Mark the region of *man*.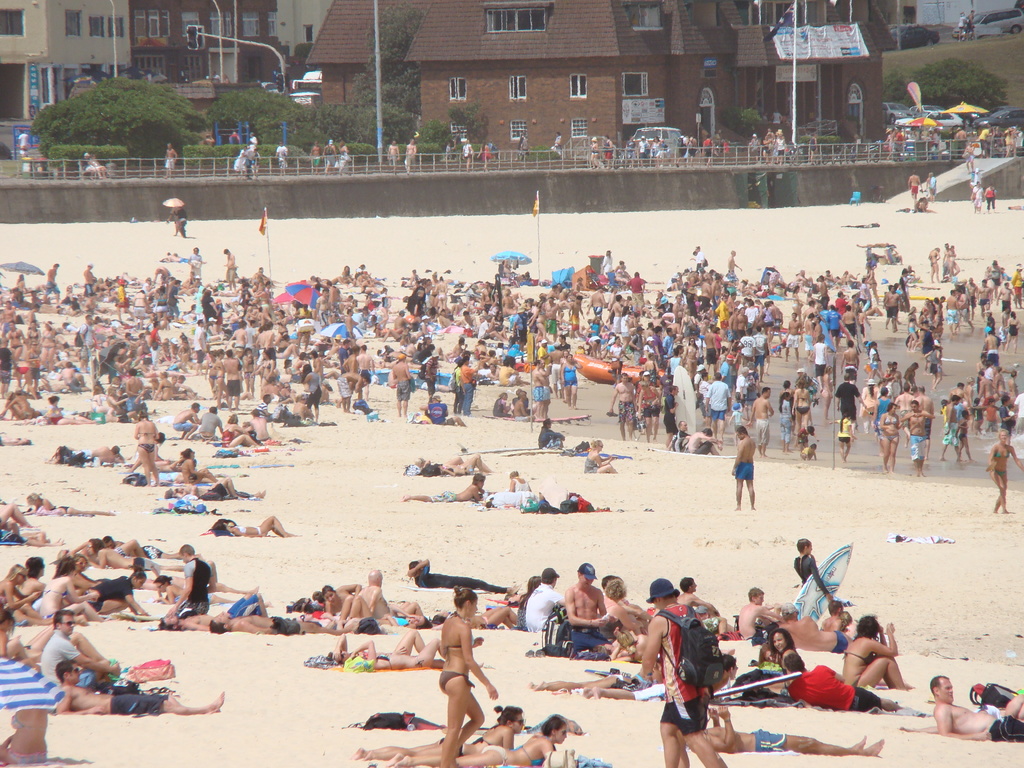
Region: <bbox>754, 329, 769, 379</bbox>.
